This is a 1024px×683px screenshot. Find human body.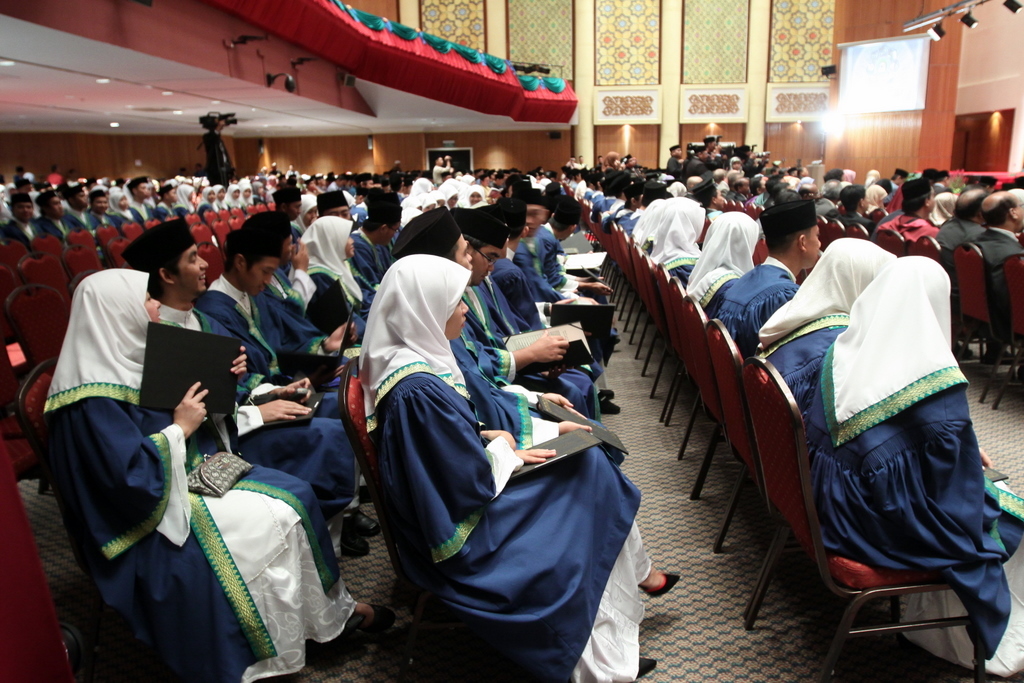
Bounding box: l=388, t=207, r=633, b=479.
